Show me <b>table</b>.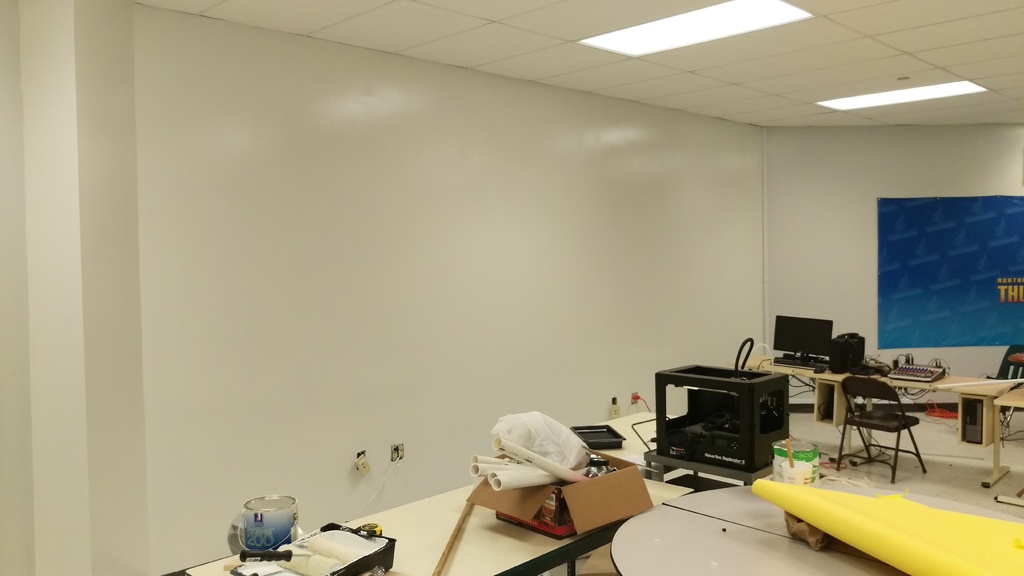
<b>table</b> is here: <bbox>724, 352, 1020, 429</bbox>.
